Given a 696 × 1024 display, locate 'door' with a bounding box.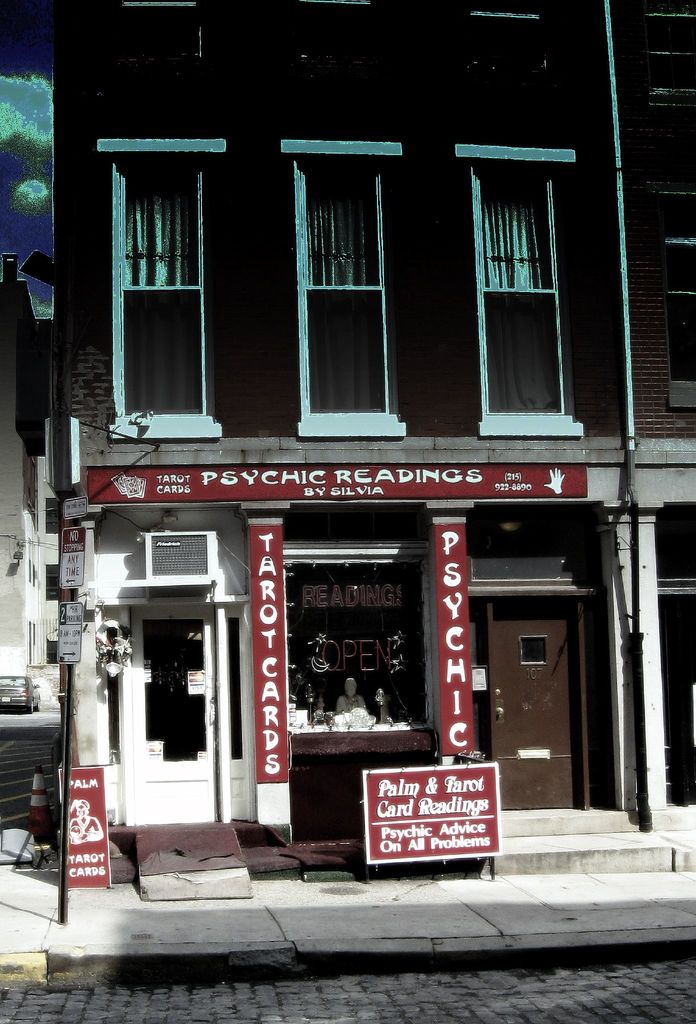
Located: BBox(480, 590, 603, 812).
